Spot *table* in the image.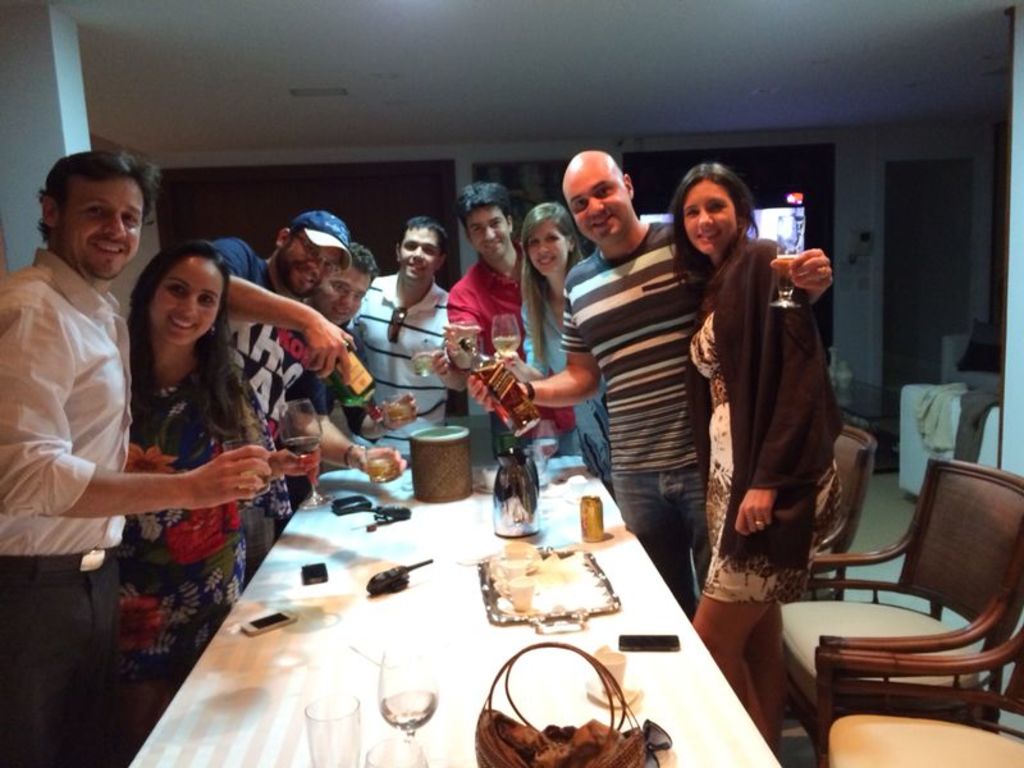
*table* found at 120 452 805 765.
